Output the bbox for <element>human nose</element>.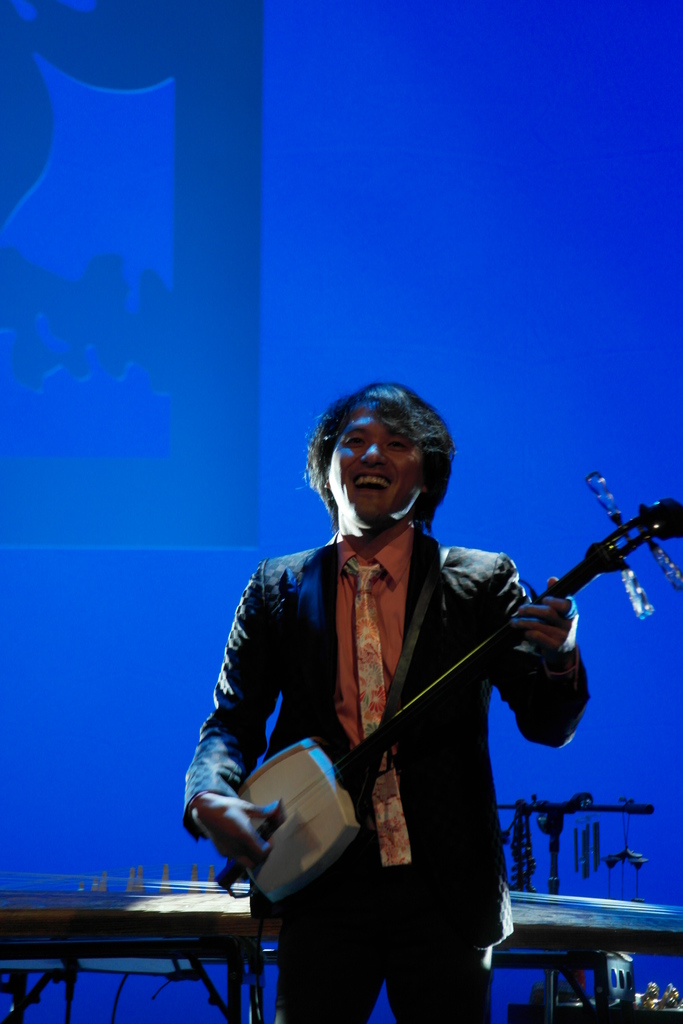
{"left": 360, "top": 440, "right": 386, "bottom": 467}.
